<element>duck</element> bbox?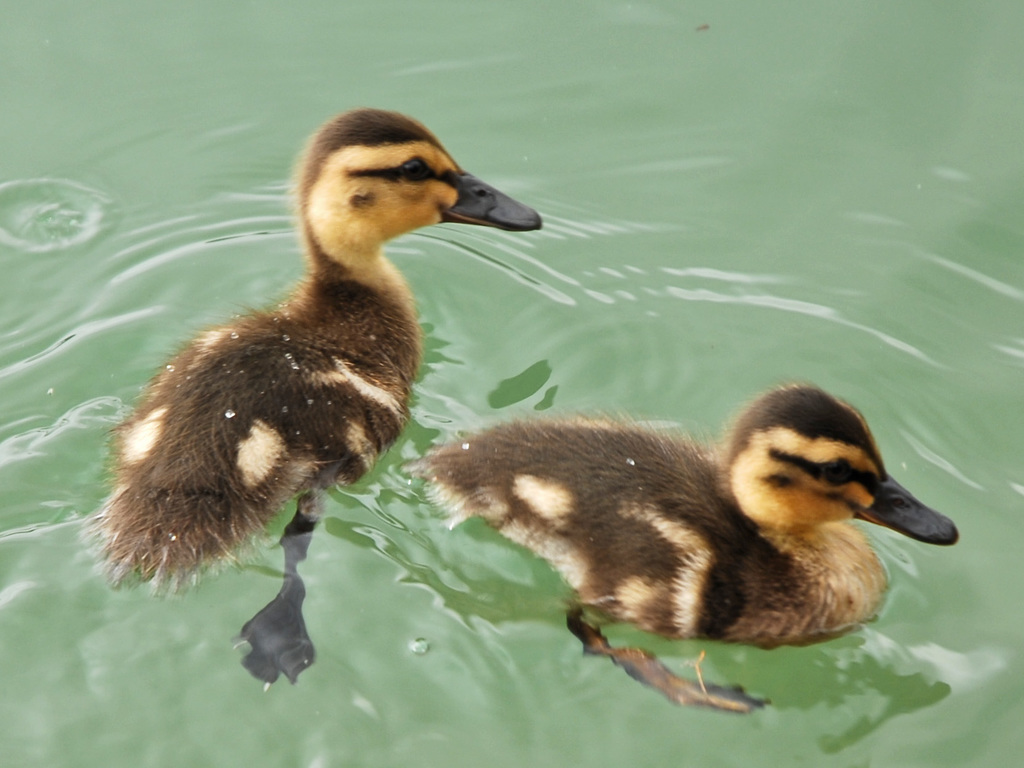
box=[96, 102, 542, 688]
